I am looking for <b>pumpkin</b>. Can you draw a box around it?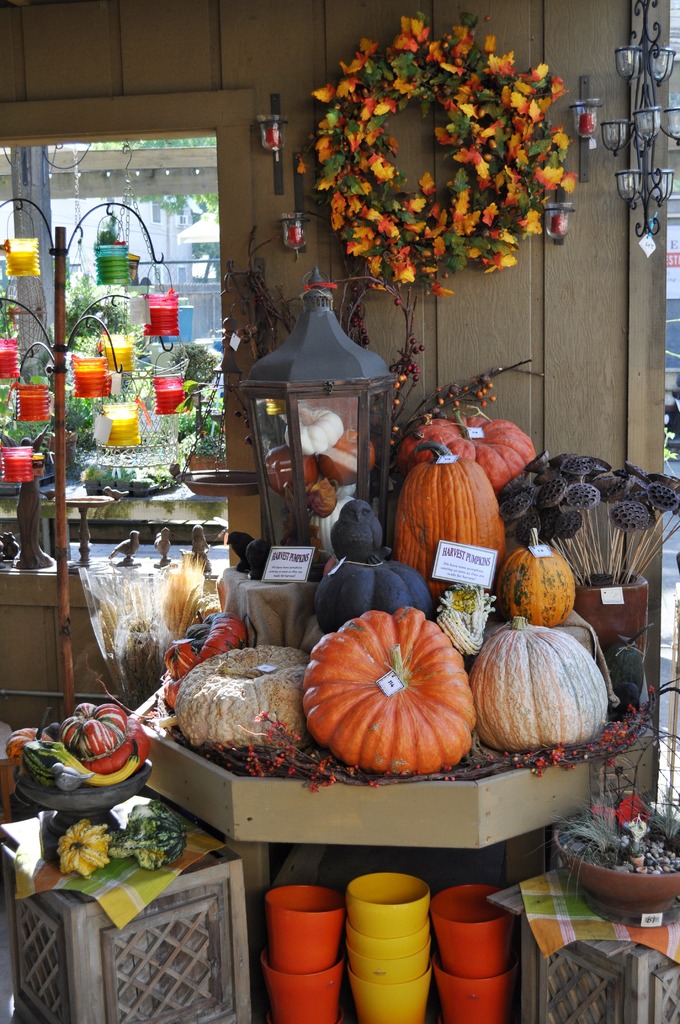
Sure, the bounding box is 476, 612, 611, 742.
